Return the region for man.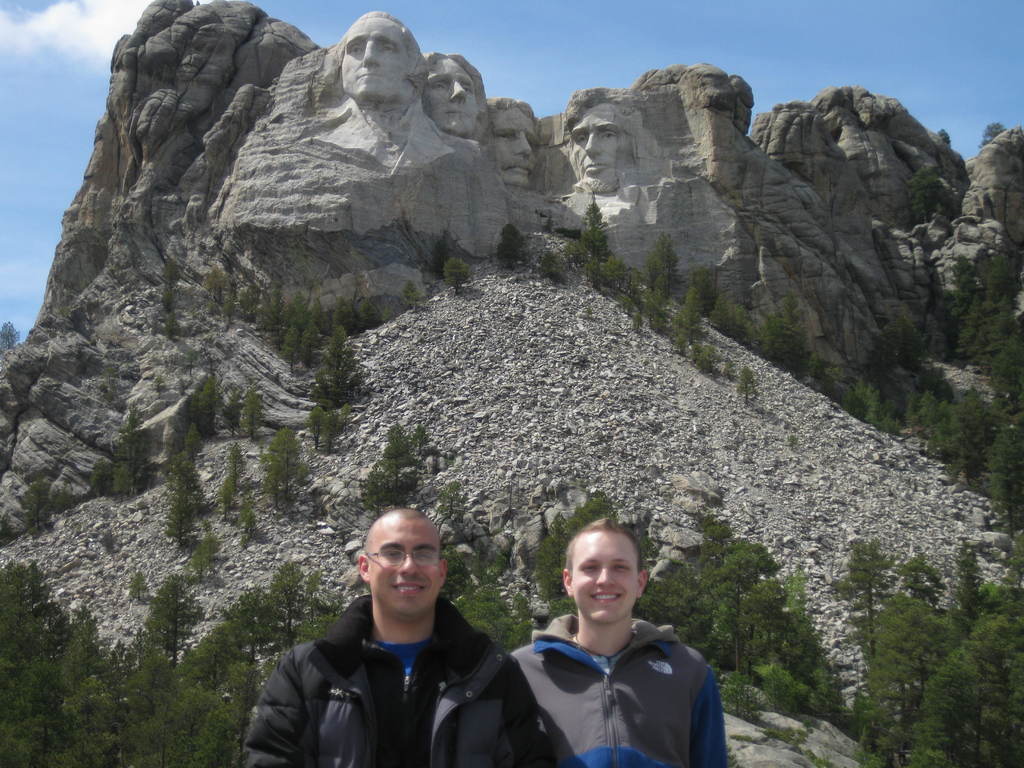
pyautogui.locateOnScreen(509, 516, 731, 767).
